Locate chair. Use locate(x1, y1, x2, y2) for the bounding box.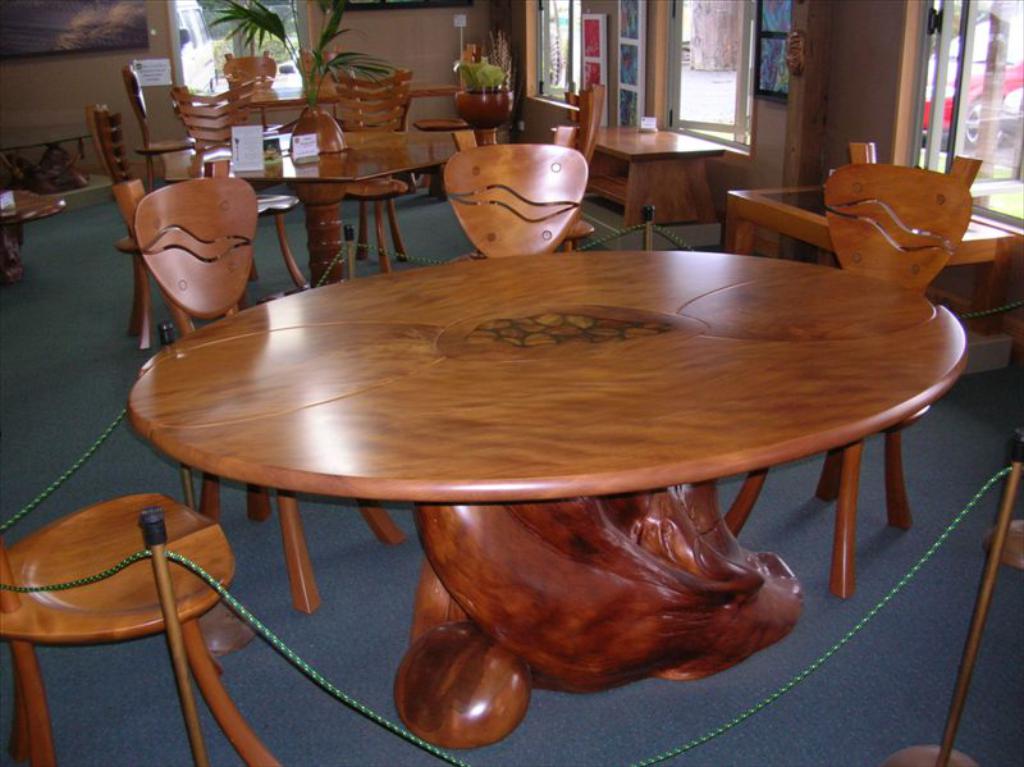
locate(132, 178, 407, 615).
